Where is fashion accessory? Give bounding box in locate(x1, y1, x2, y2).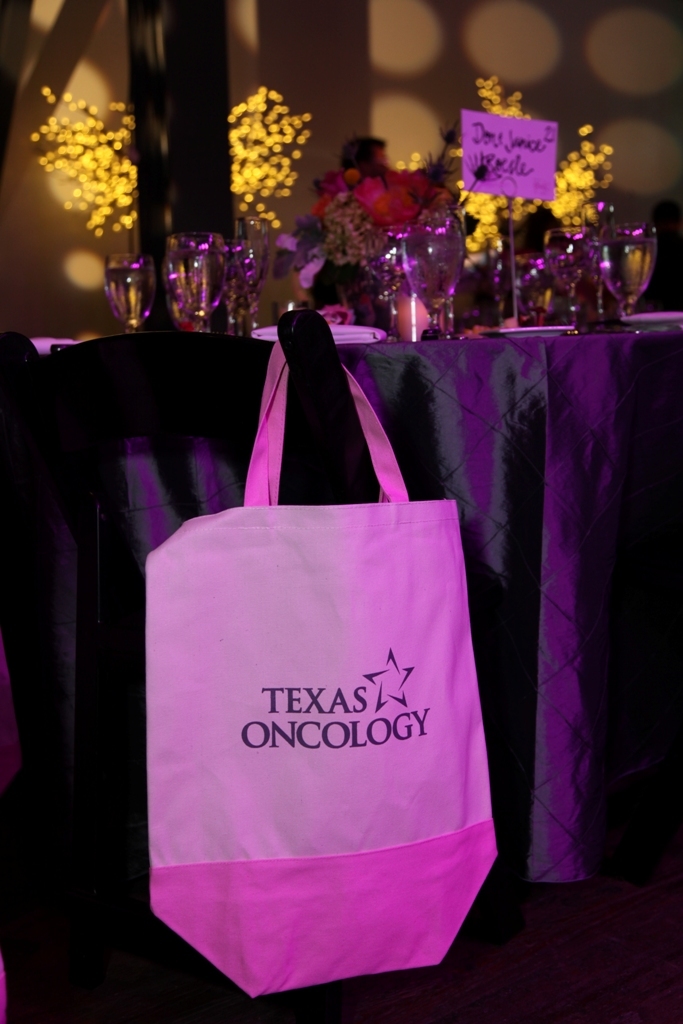
locate(136, 333, 505, 998).
